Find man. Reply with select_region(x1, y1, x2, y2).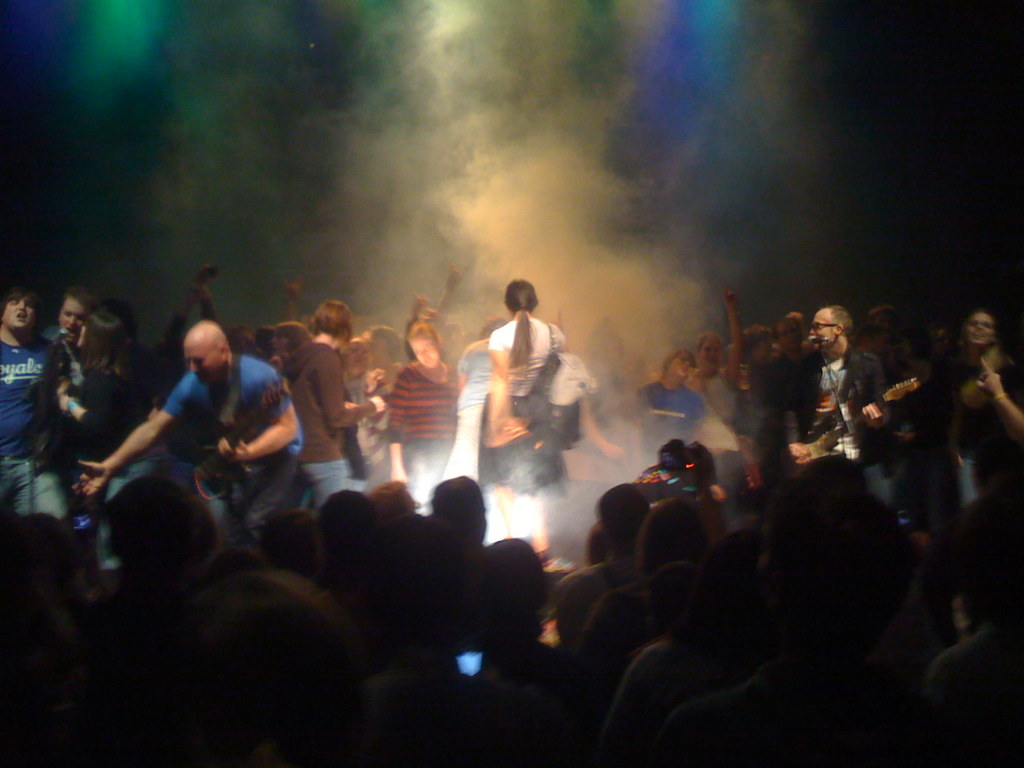
select_region(121, 321, 303, 525).
